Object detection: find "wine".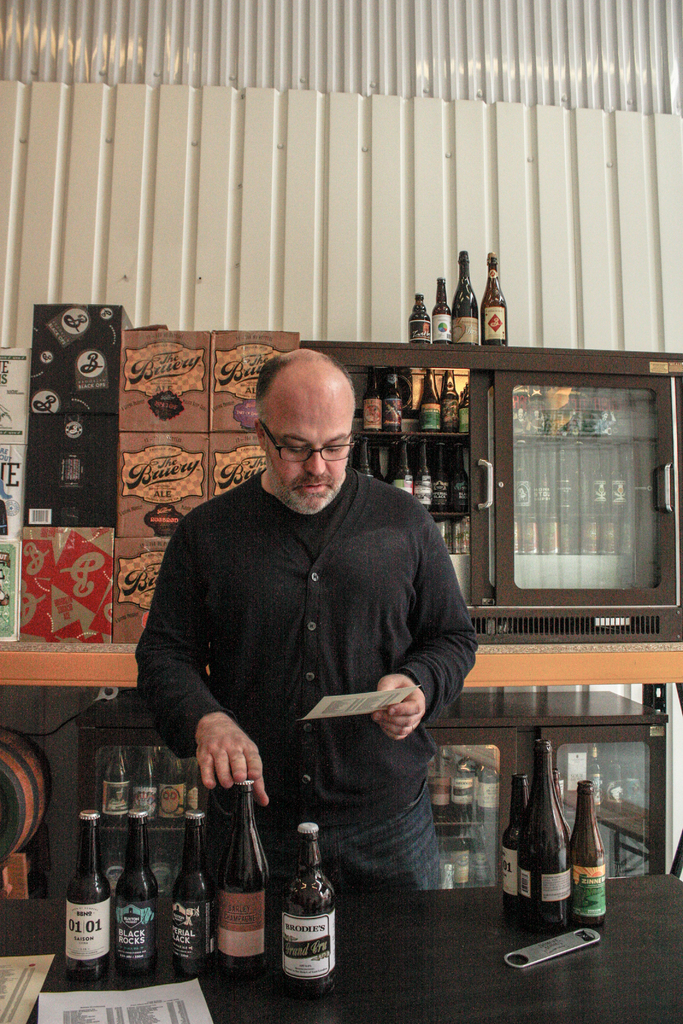
281/819/341/994.
